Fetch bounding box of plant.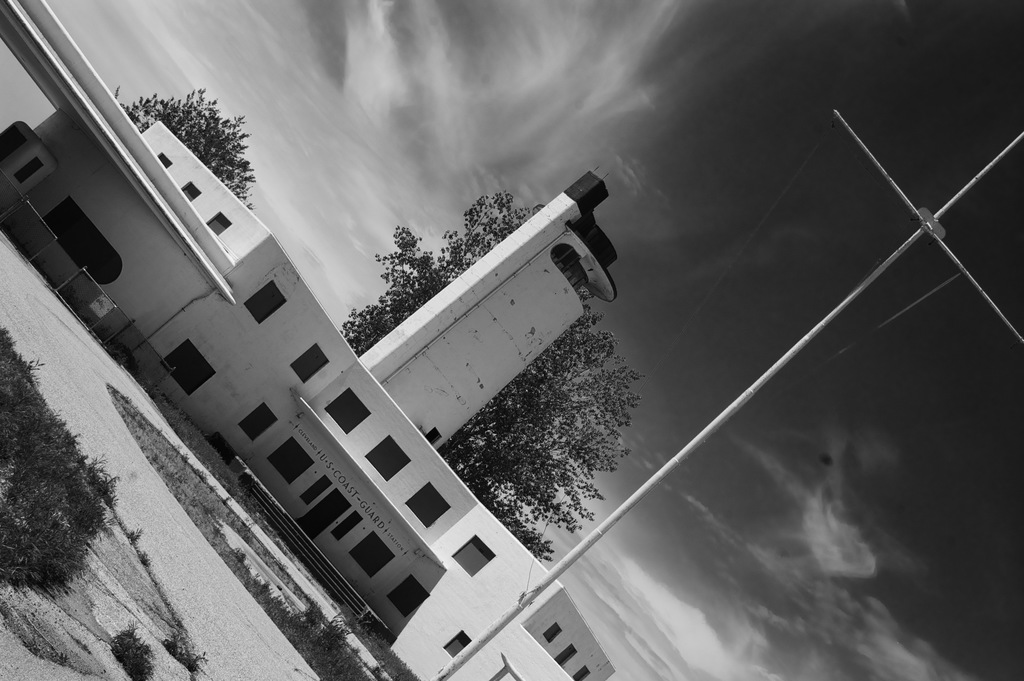
Bbox: (left=99, top=617, right=166, bottom=680).
